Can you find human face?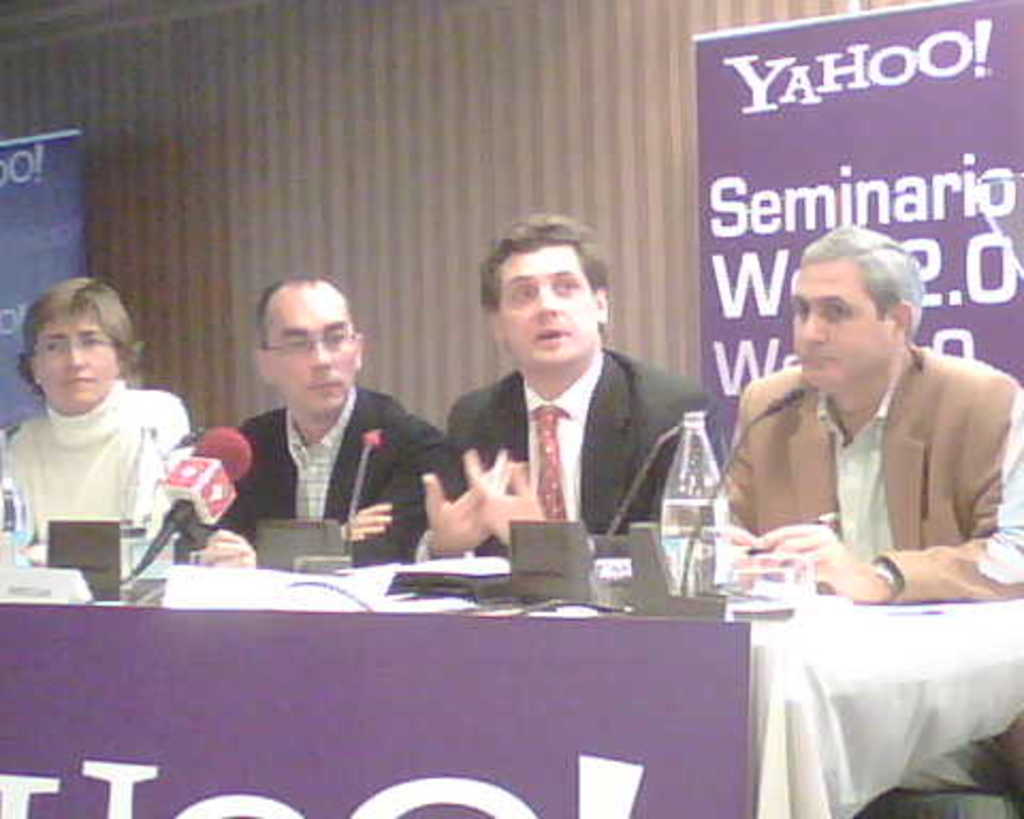
Yes, bounding box: [x1=32, y1=316, x2=113, y2=412].
